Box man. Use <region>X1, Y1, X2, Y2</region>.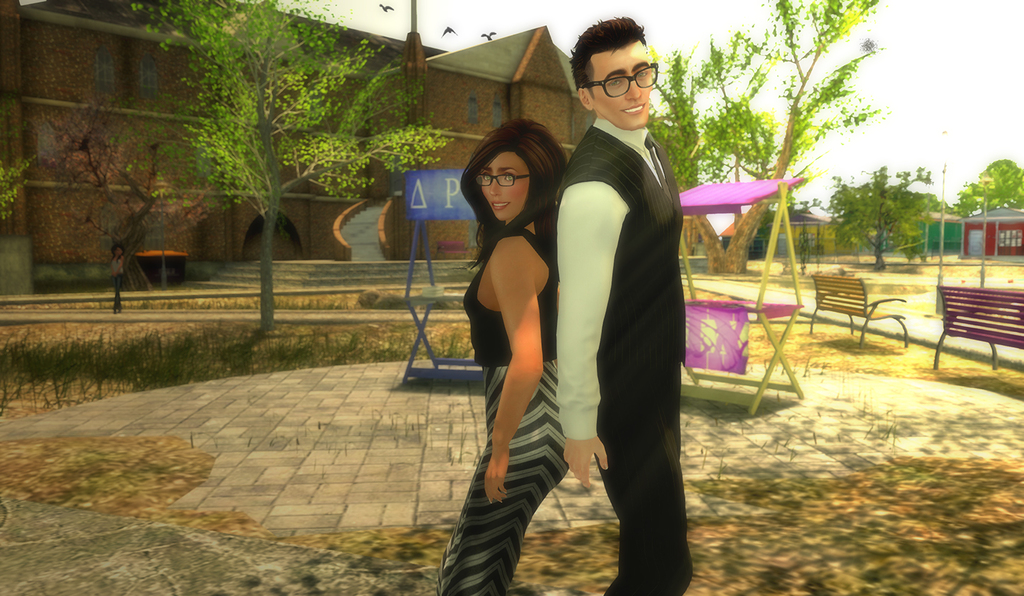
<region>553, 13, 700, 595</region>.
